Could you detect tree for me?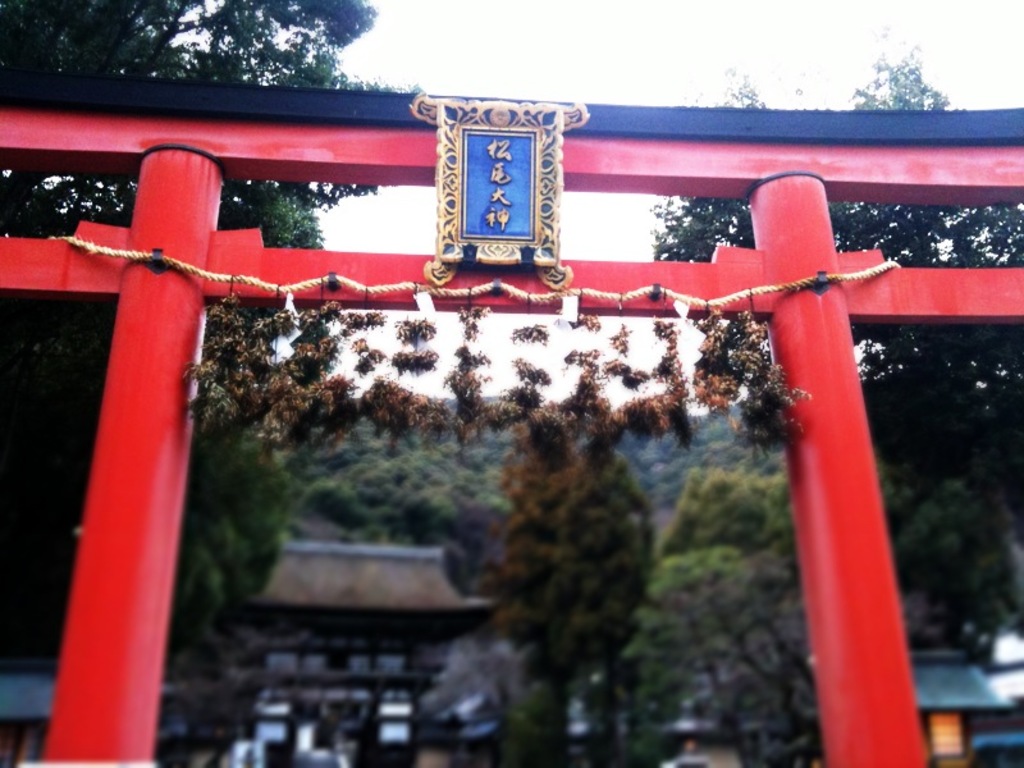
Detection result: rect(612, 463, 833, 765).
